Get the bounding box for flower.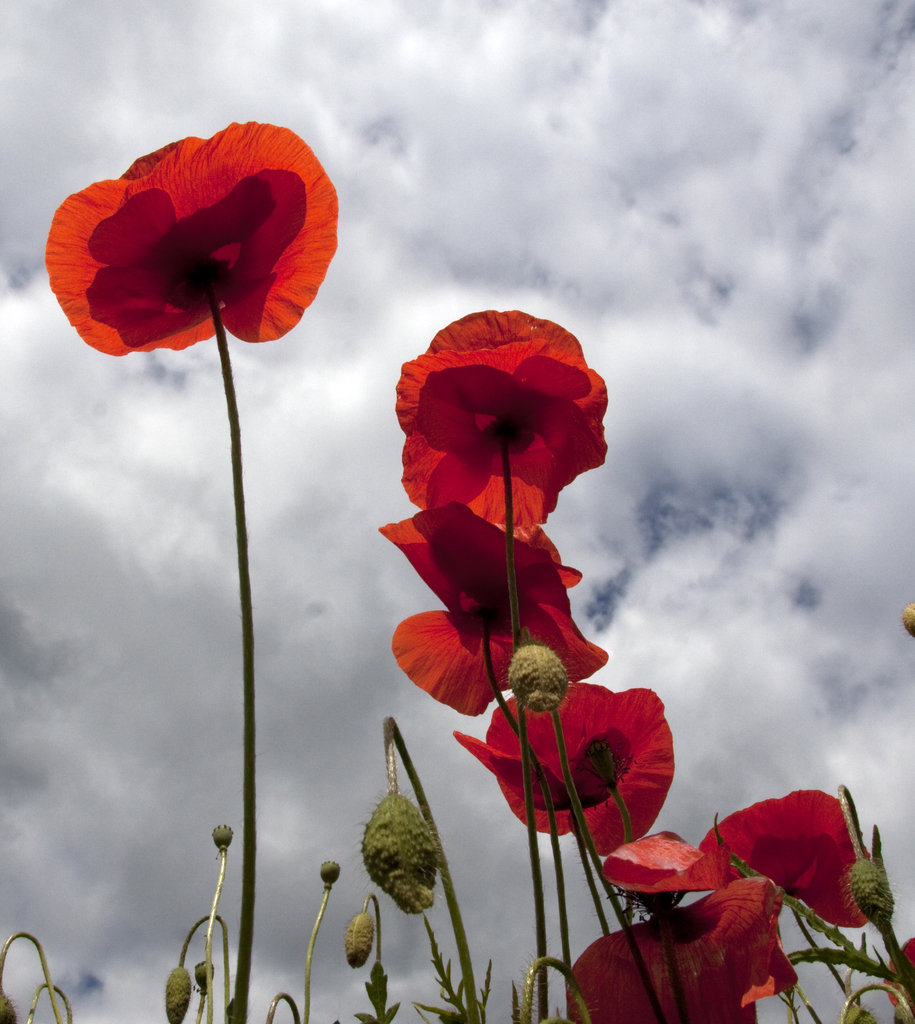
x1=605, y1=794, x2=875, y2=930.
